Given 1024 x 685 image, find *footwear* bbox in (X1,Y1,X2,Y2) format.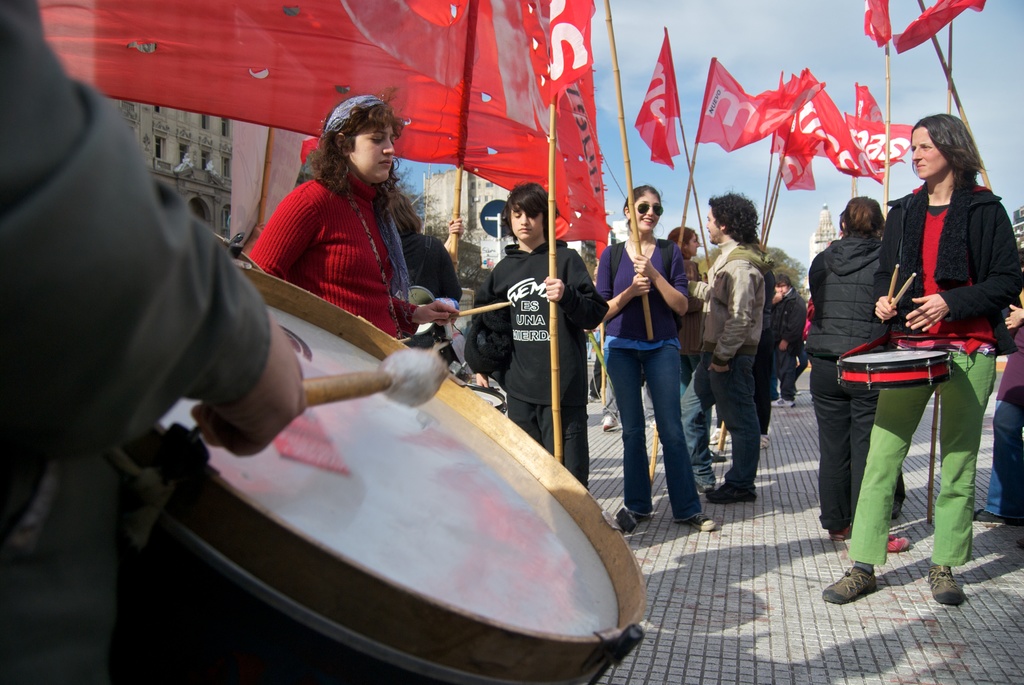
(627,508,652,521).
